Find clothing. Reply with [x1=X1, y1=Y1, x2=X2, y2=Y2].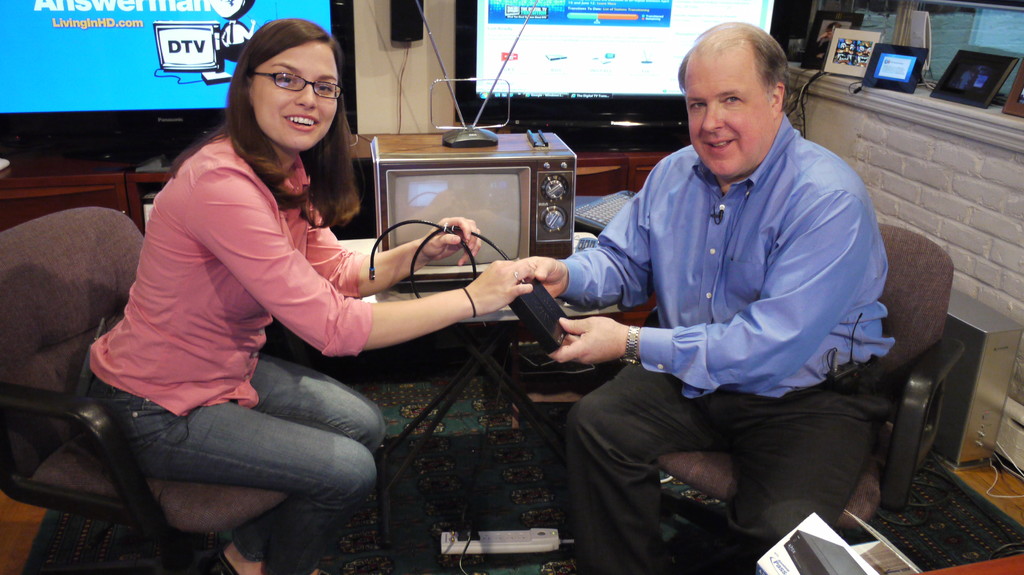
[x1=554, y1=111, x2=896, y2=574].
